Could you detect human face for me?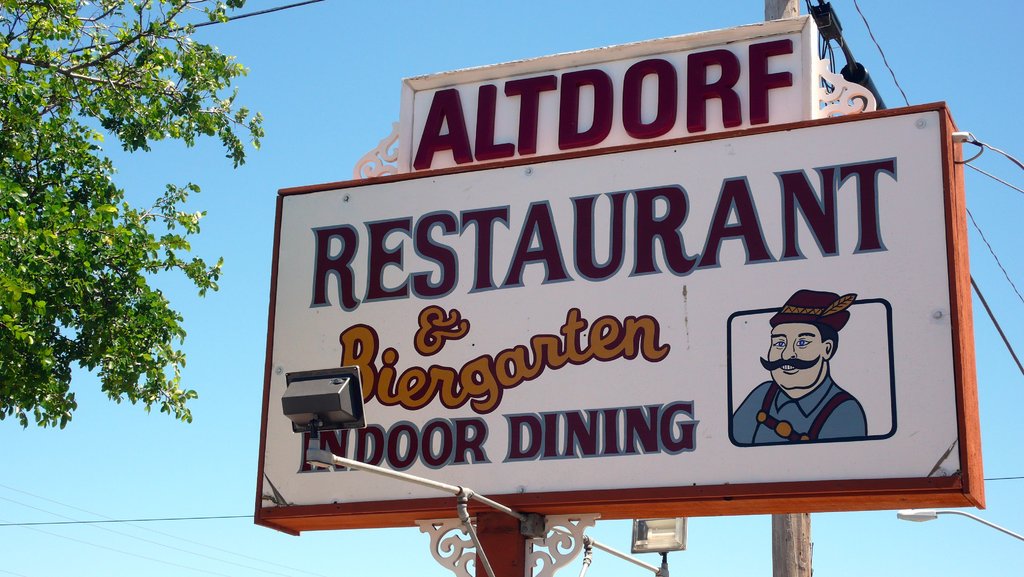
Detection result: 767, 325, 820, 391.
